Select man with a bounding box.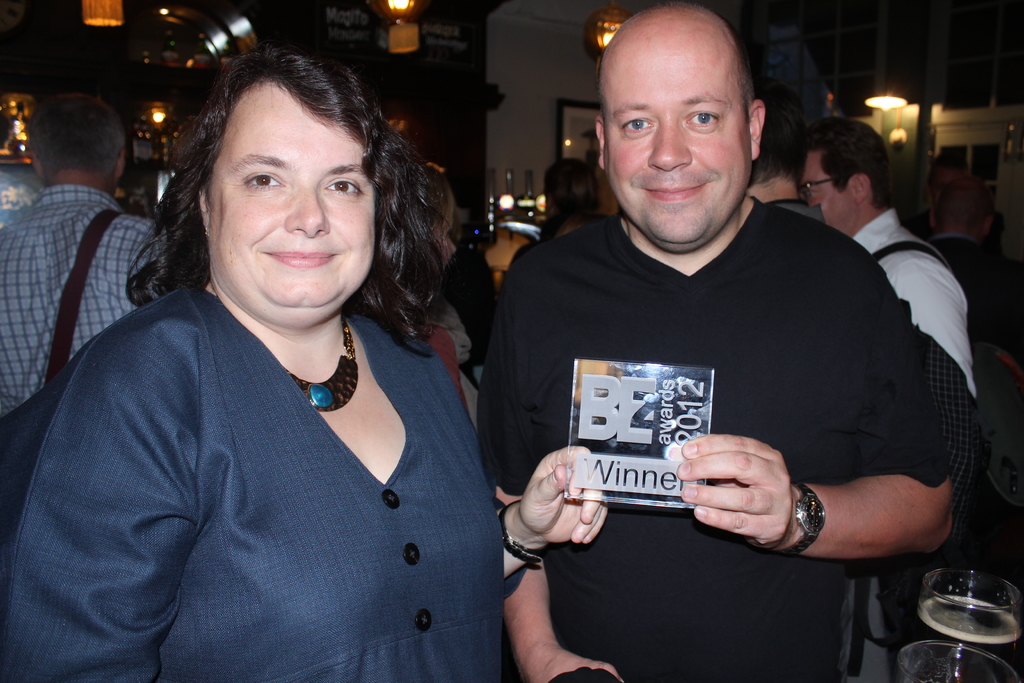
bbox=[742, 74, 863, 664].
